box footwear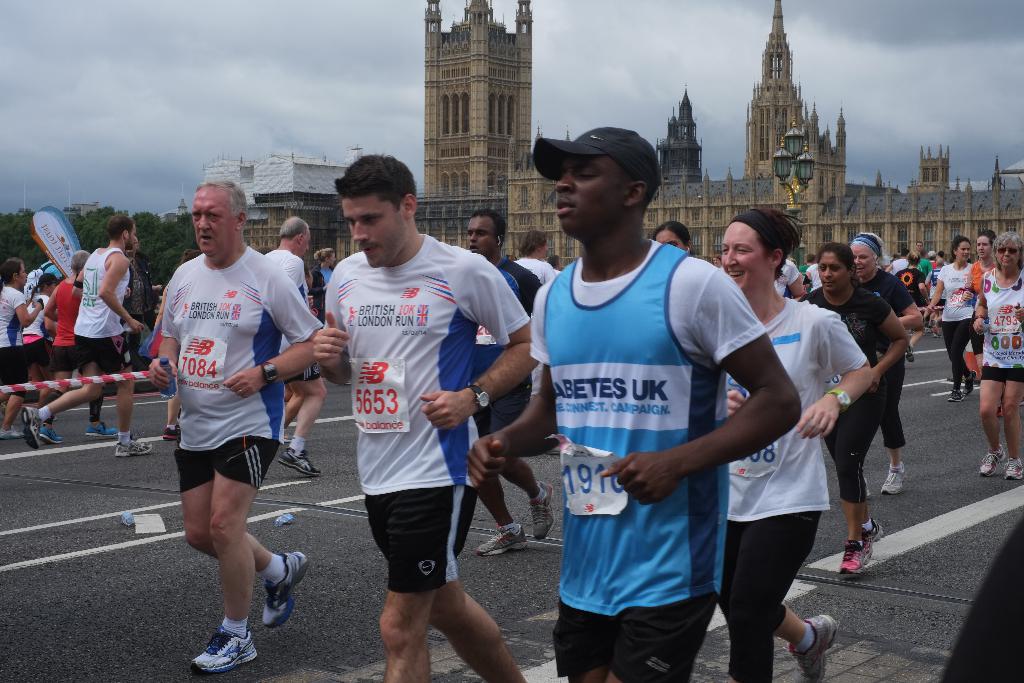
[left=948, top=386, right=963, bottom=401]
